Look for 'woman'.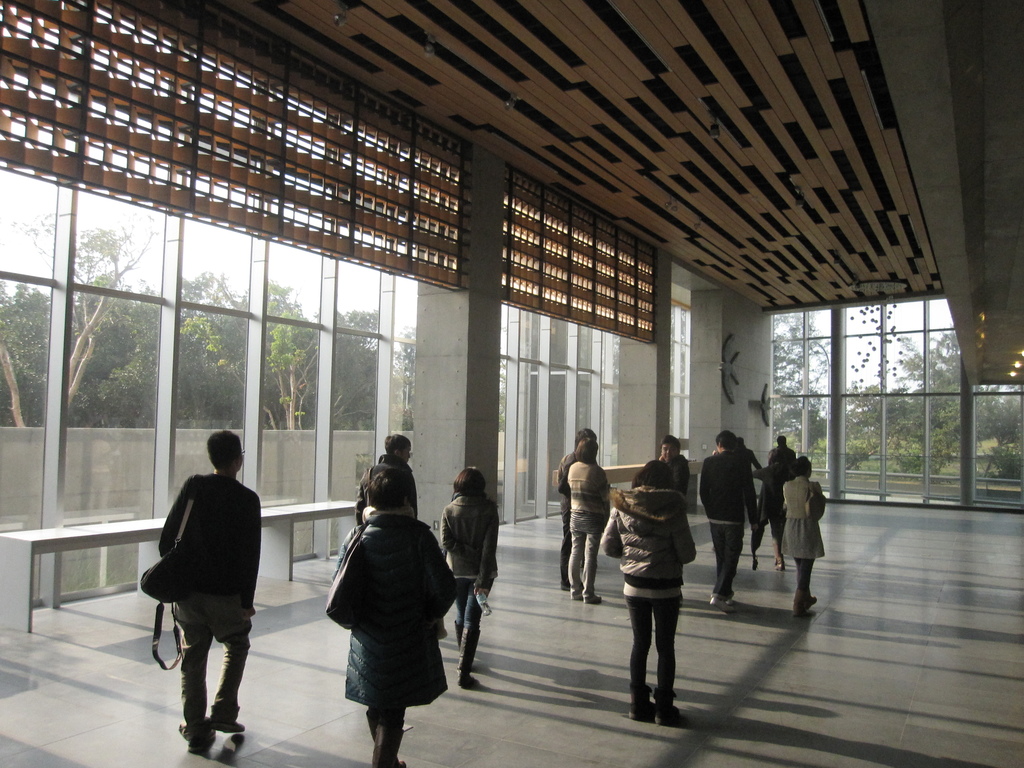
Found: BBox(568, 437, 611, 604).
